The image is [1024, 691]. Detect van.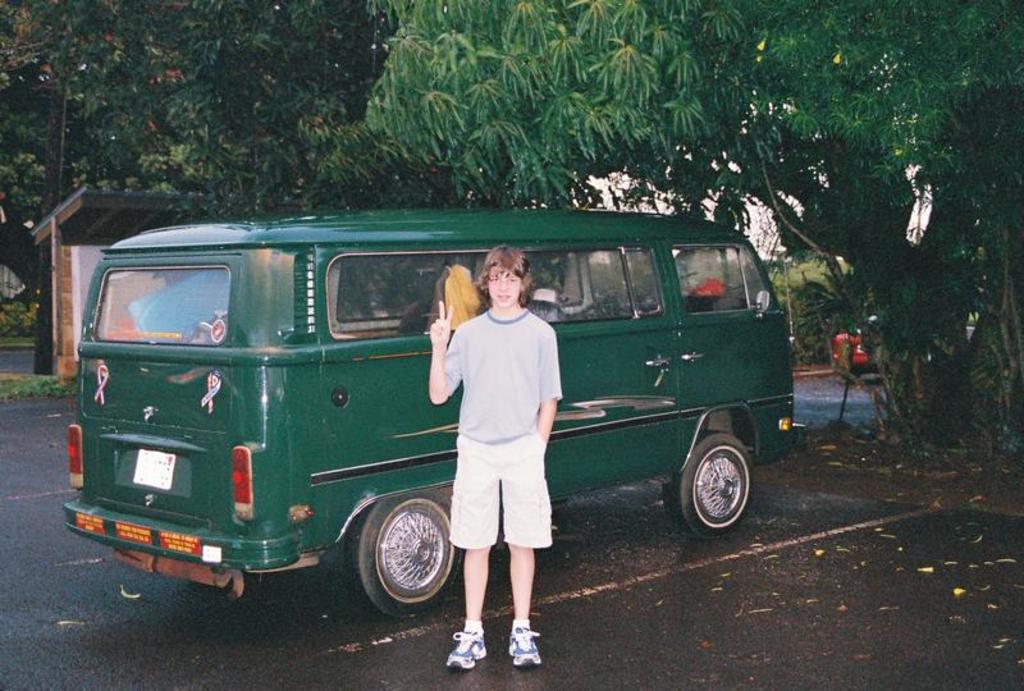
Detection: locate(60, 202, 812, 621).
